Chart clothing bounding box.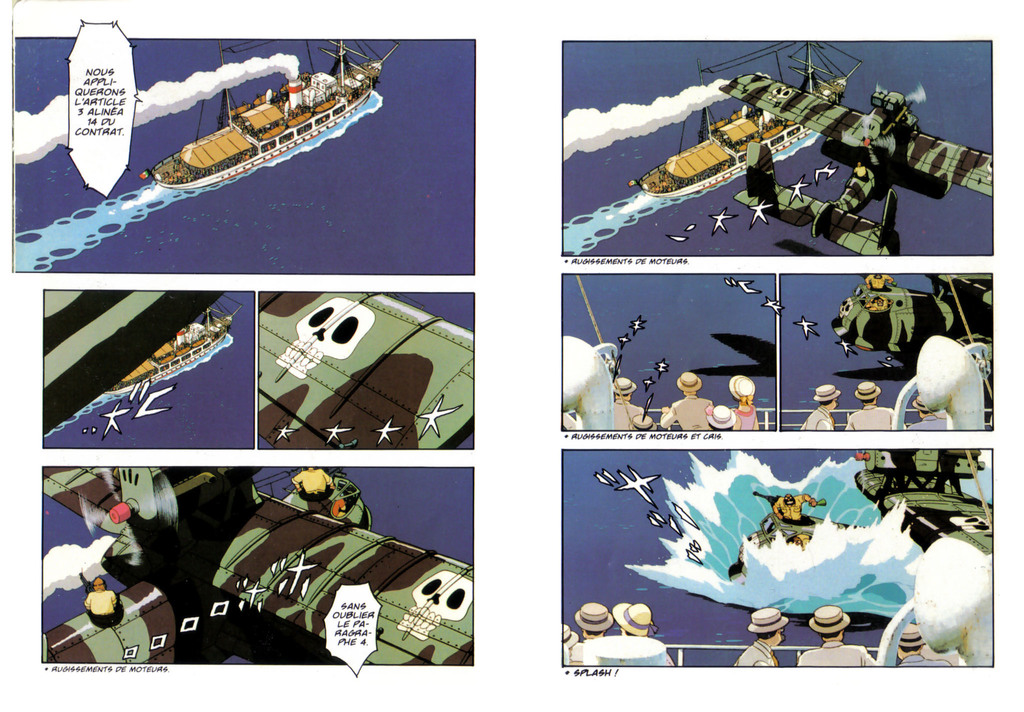
Charted: <bbox>82, 592, 121, 627</bbox>.
